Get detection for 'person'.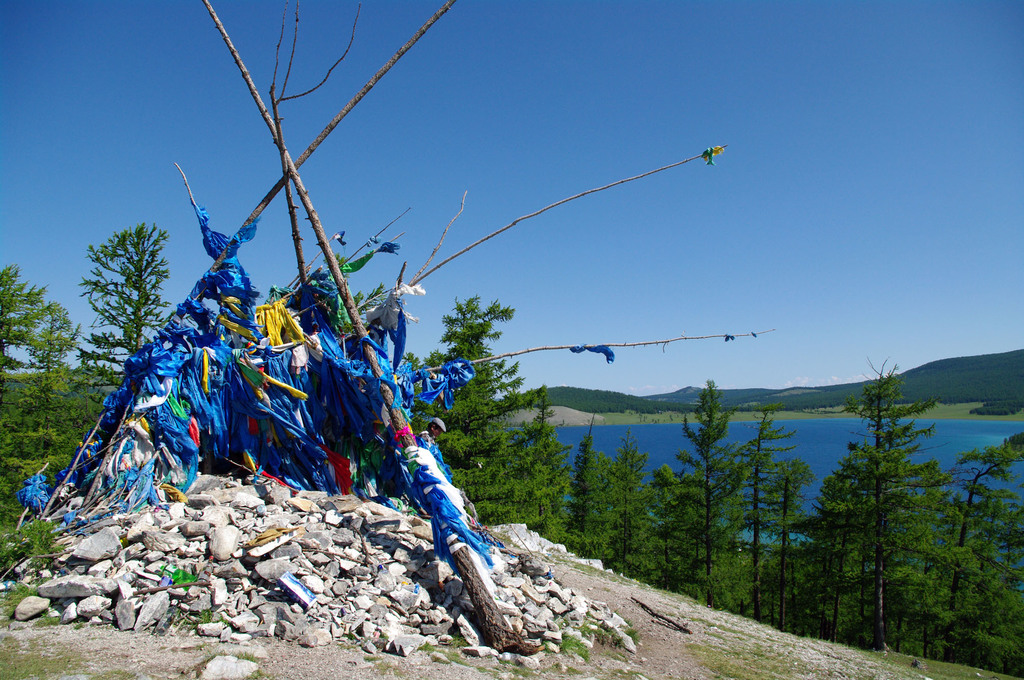
Detection: 422/418/451/443.
